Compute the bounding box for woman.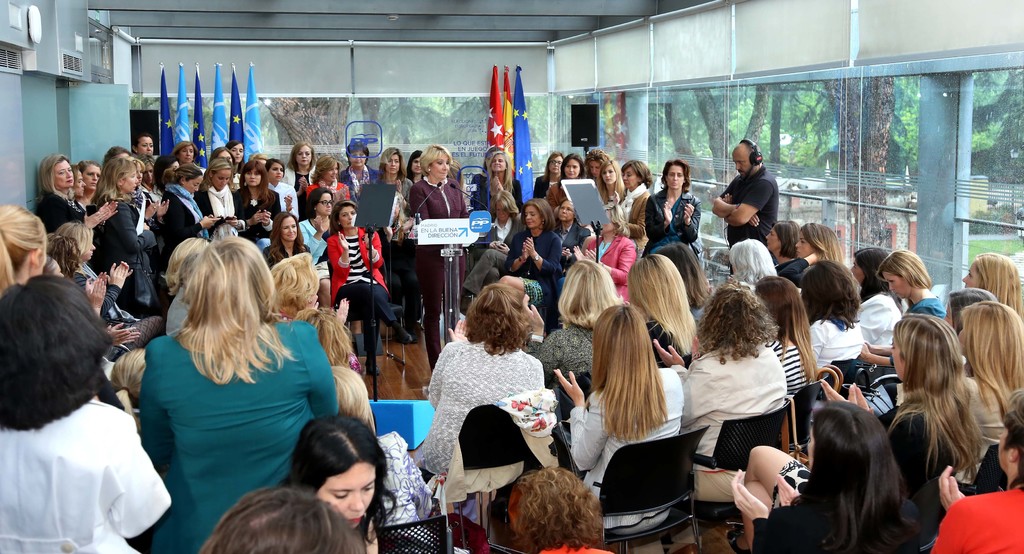
{"left": 467, "top": 151, "right": 527, "bottom": 211}.
